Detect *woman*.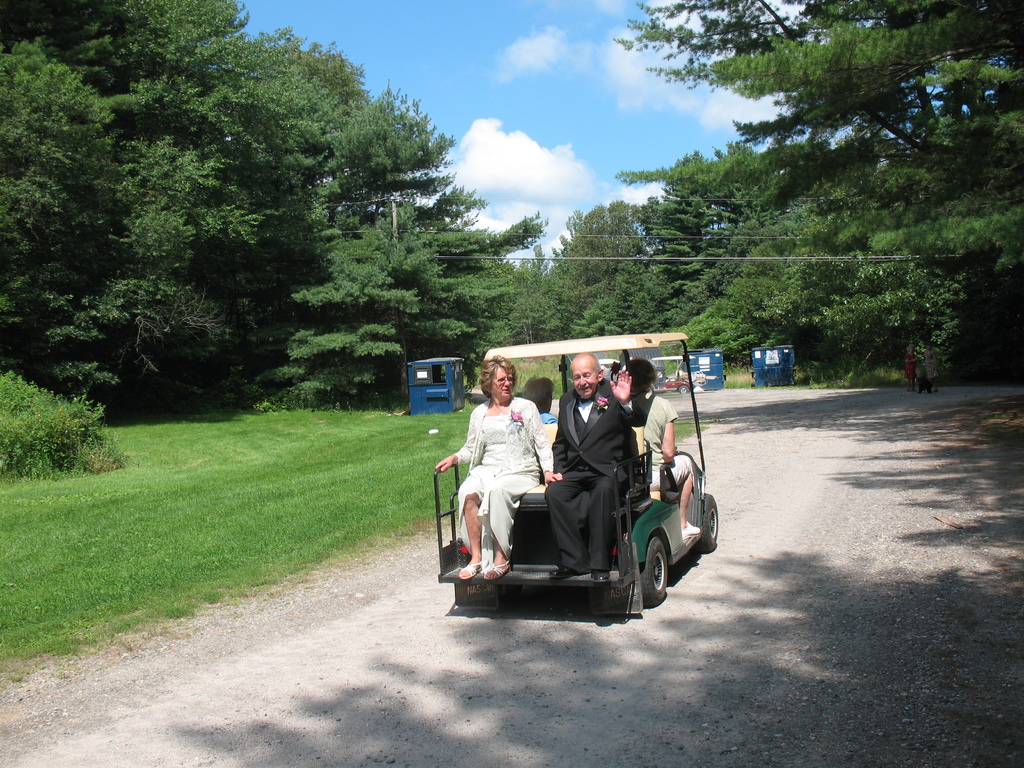
Detected at 443/357/567/575.
